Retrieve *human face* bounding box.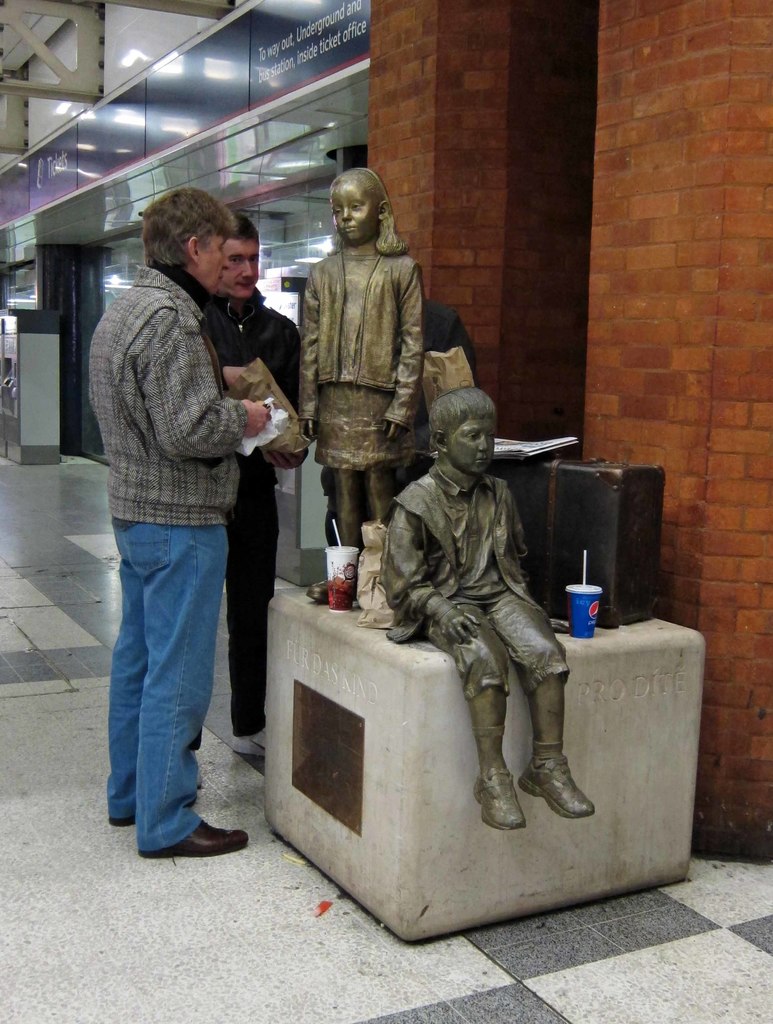
Bounding box: {"left": 443, "top": 415, "right": 495, "bottom": 475}.
